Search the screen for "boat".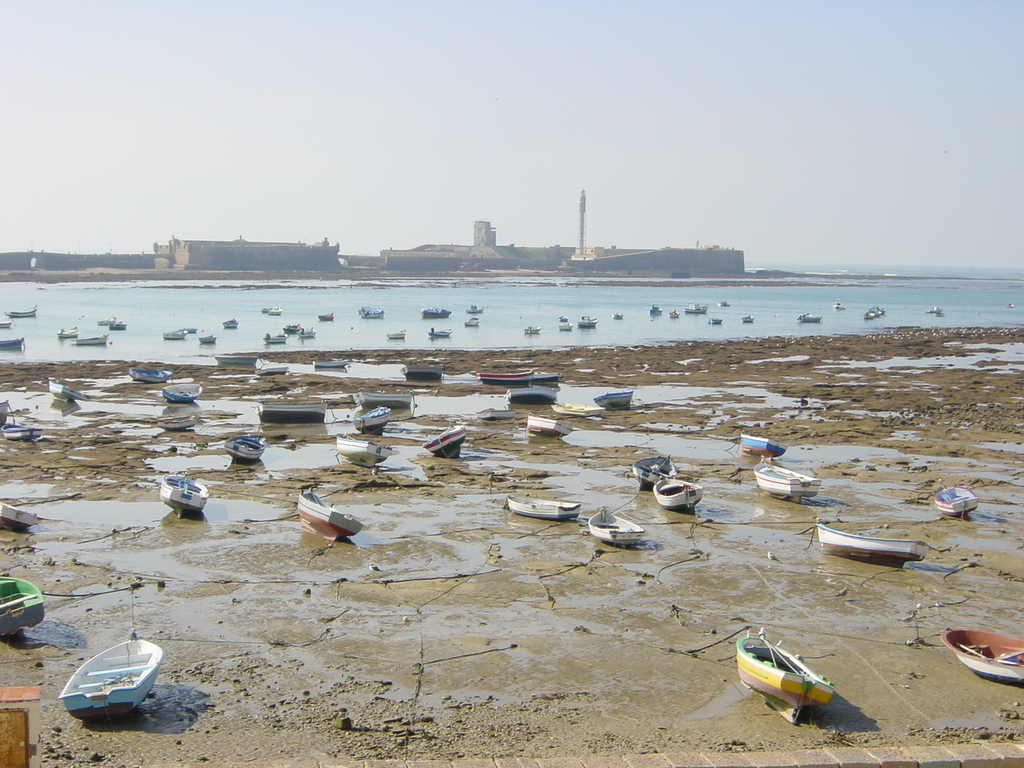
Found at box(156, 470, 209, 521).
